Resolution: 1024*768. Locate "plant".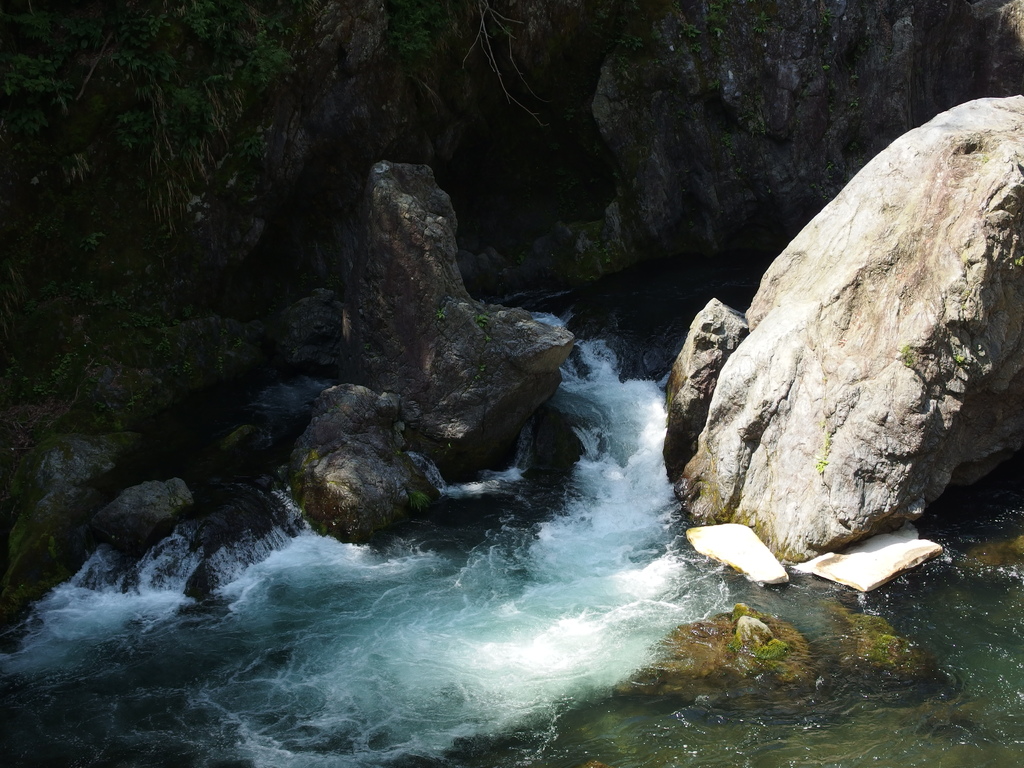
box(479, 364, 488, 374).
